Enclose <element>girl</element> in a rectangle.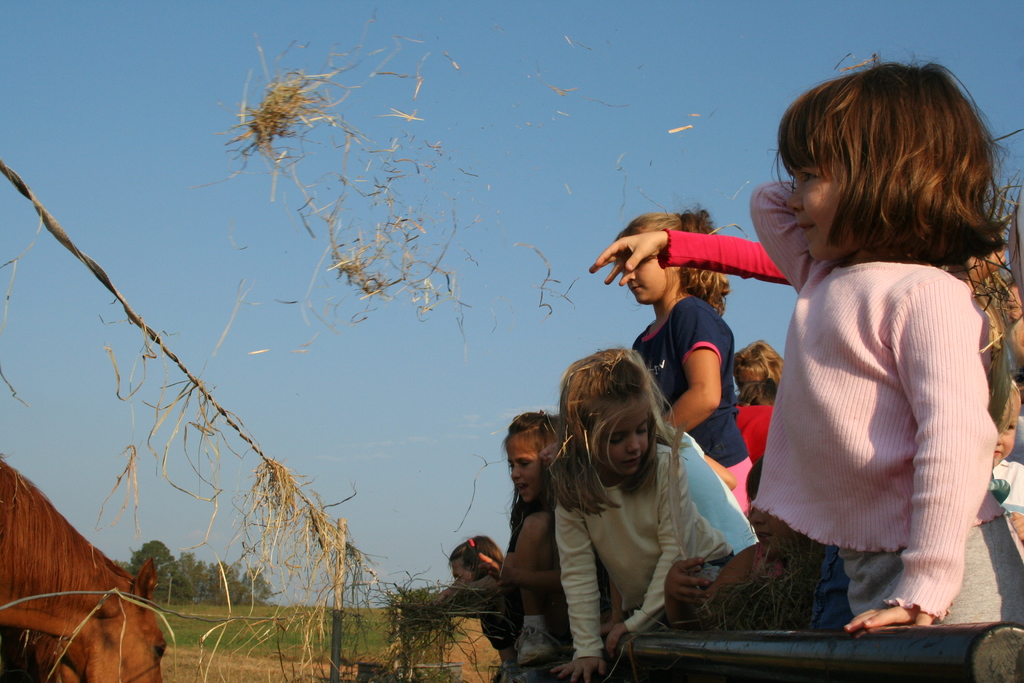
(986,385,1023,534).
